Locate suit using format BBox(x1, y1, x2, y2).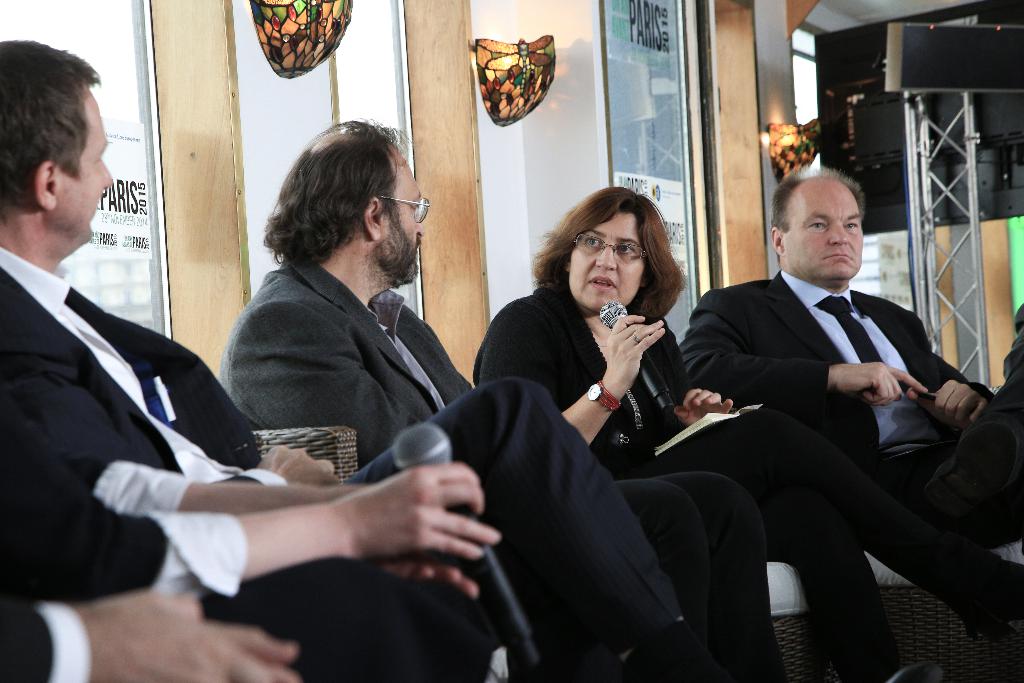
BBox(470, 278, 905, 682).
